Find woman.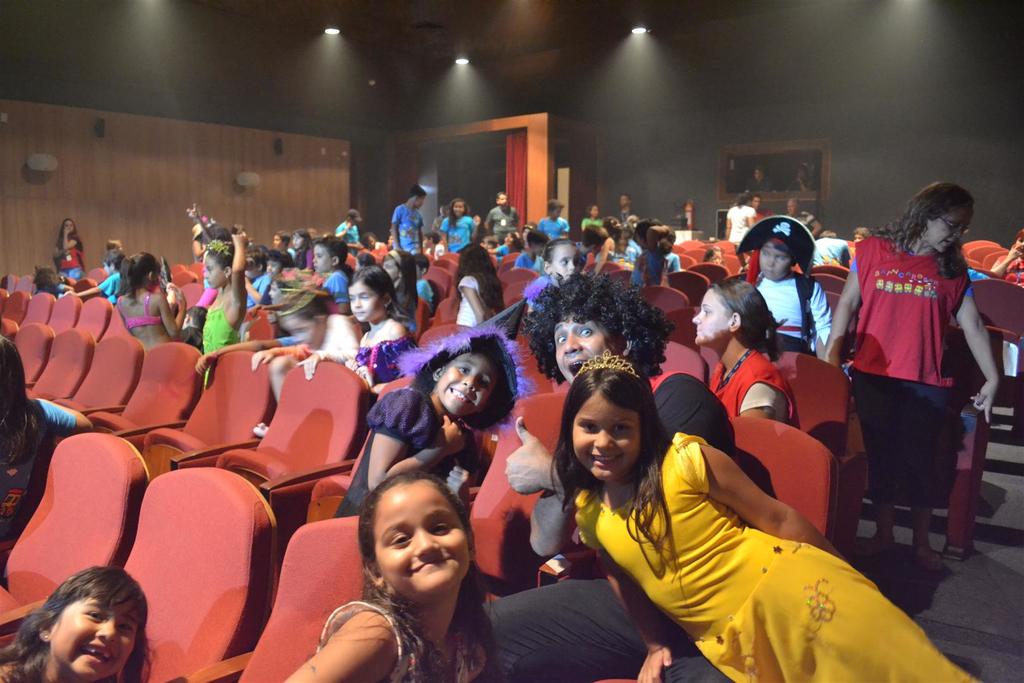
crop(692, 276, 796, 436).
